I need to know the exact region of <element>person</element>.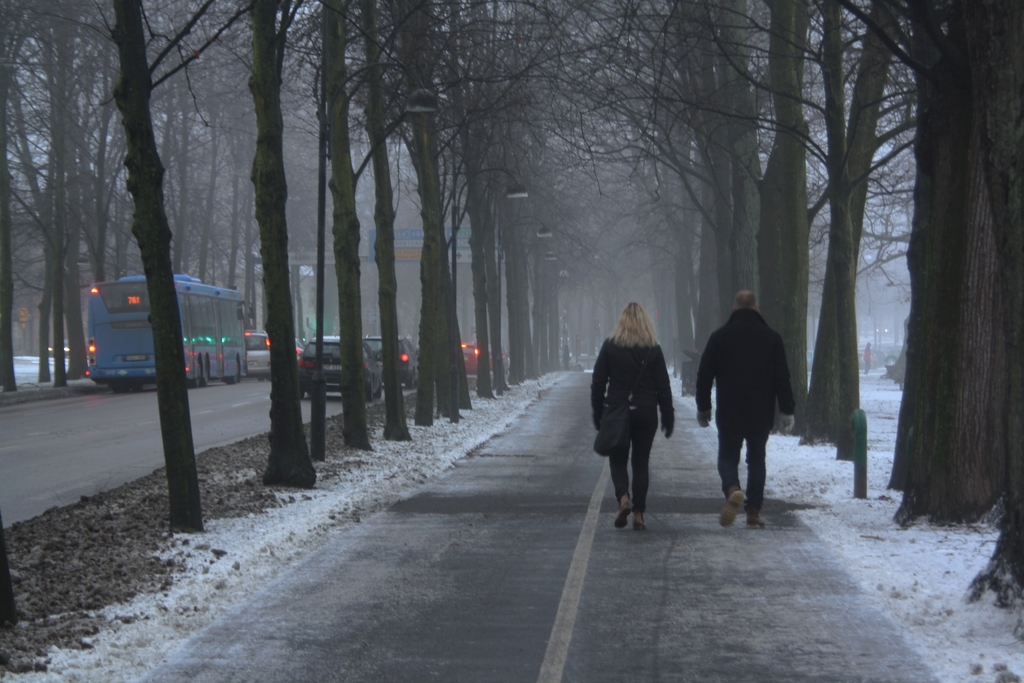
Region: [x1=708, y1=281, x2=796, y2=534].
